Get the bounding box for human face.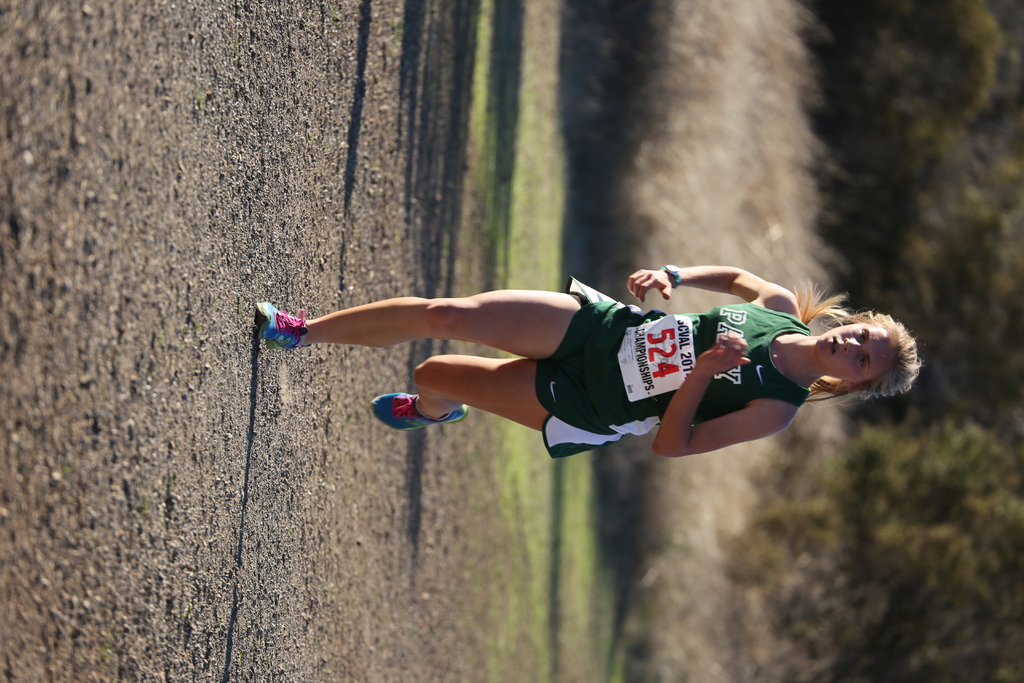
crop(815, 322, 890, 384).
